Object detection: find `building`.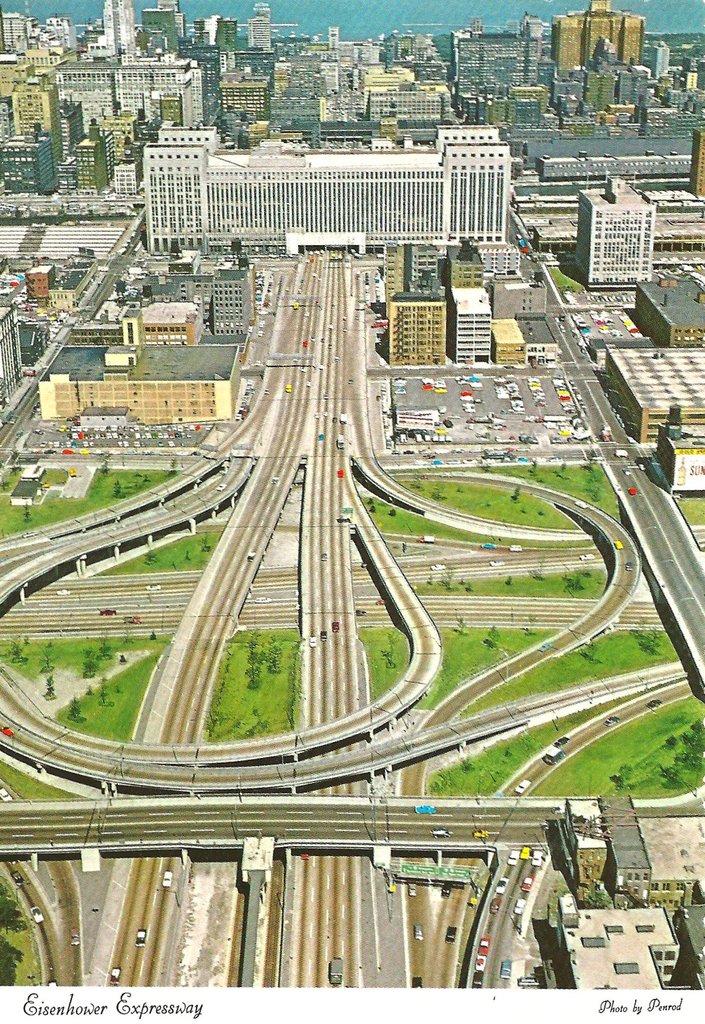
box(563, 909, 686, 998).
